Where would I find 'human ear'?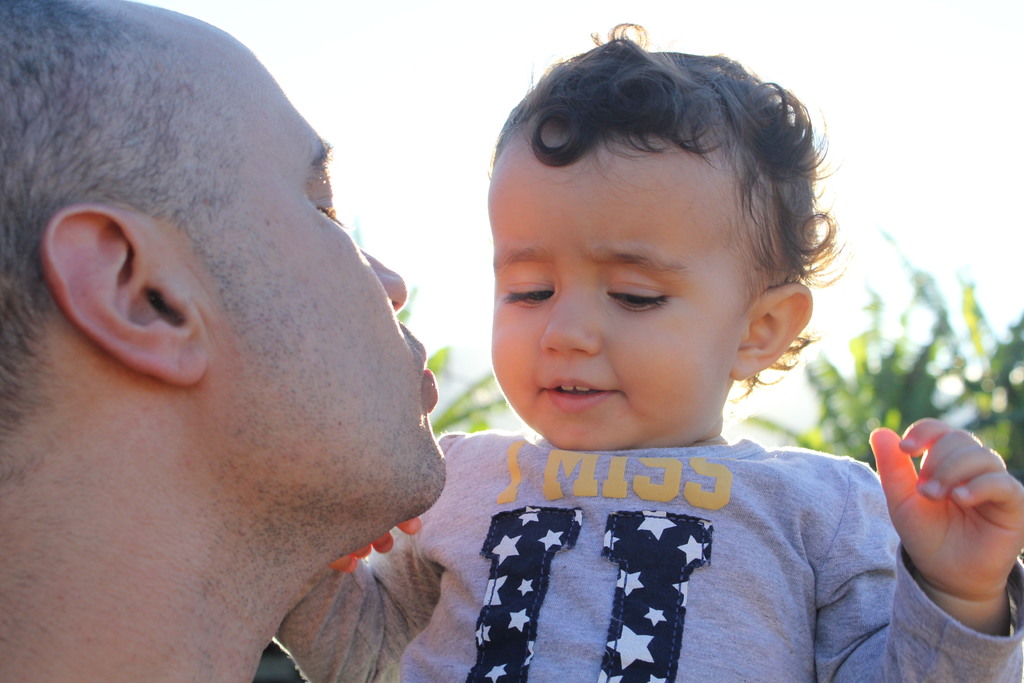
At <box>42,202,209,392</box>.
